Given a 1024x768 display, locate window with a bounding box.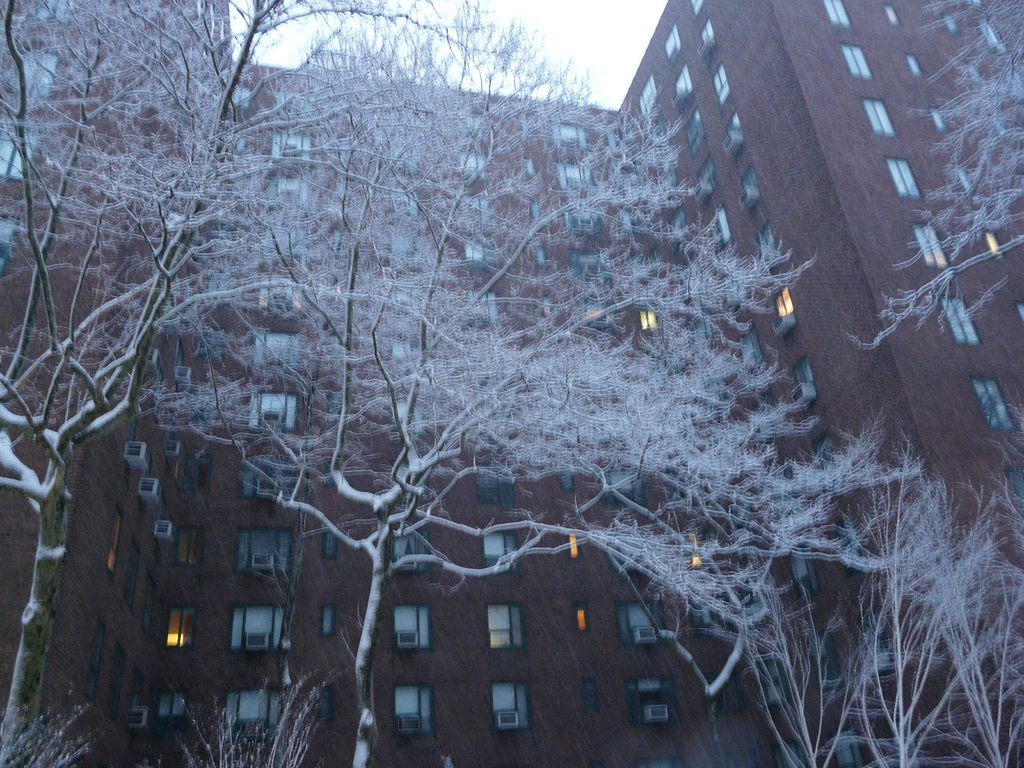
Located: 736:324:760:367.
